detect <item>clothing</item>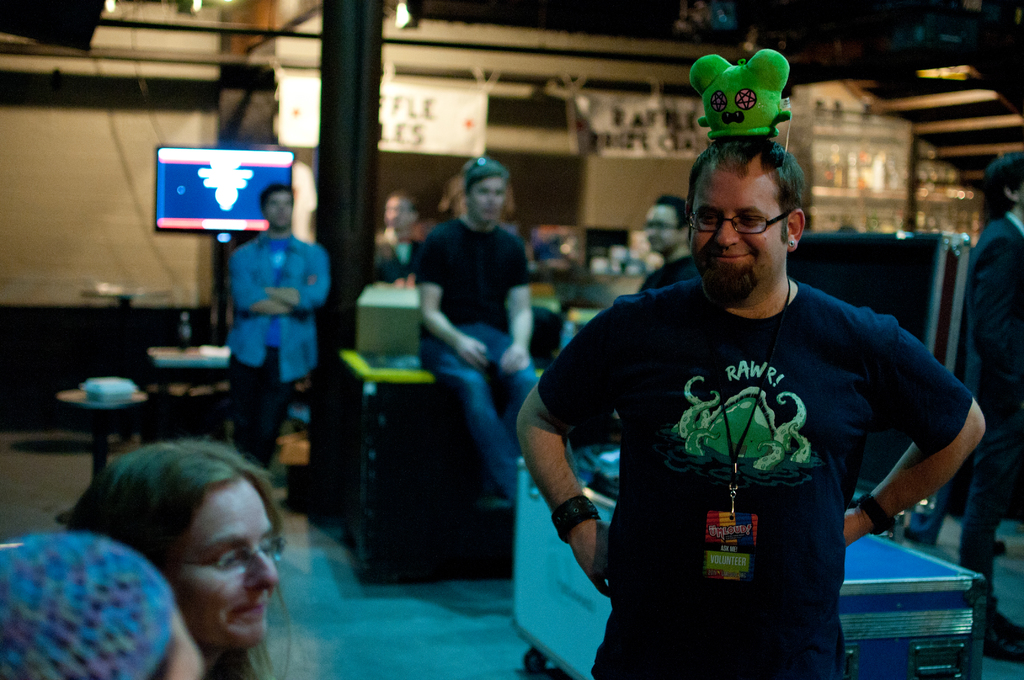
region(369, 236, 425, 280)
